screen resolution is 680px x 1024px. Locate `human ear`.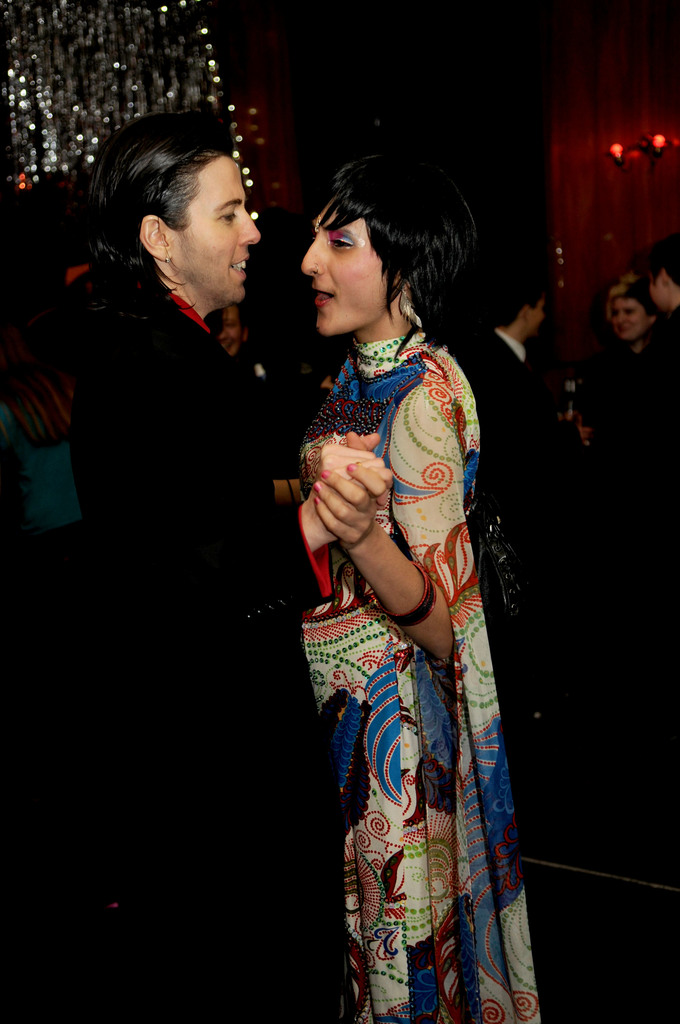
left=518, top=305, right=530, bottom=323.
